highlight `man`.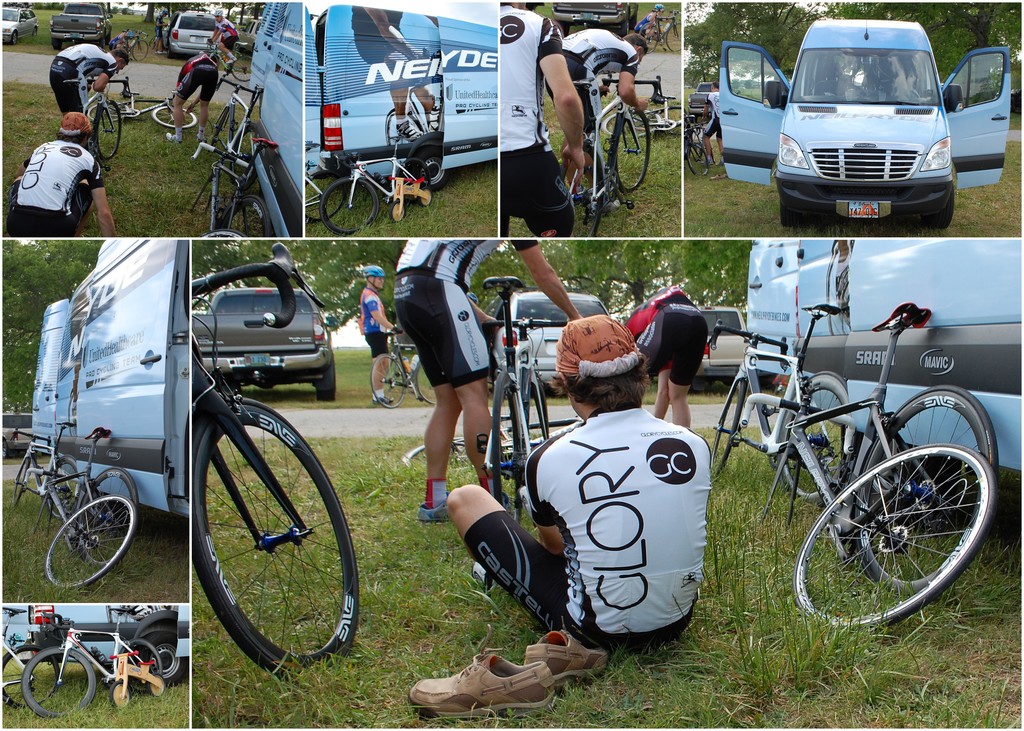
Highlighted region: bbox=(545, 27, 650, 218).
